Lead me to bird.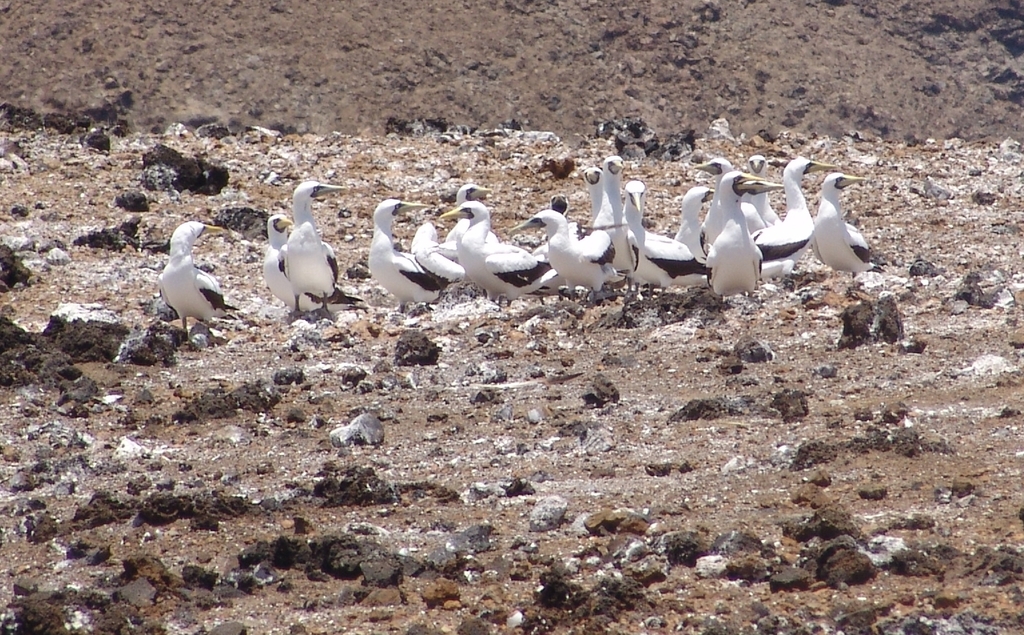
Lead to <region>530, 192, 597, 289</region>.
